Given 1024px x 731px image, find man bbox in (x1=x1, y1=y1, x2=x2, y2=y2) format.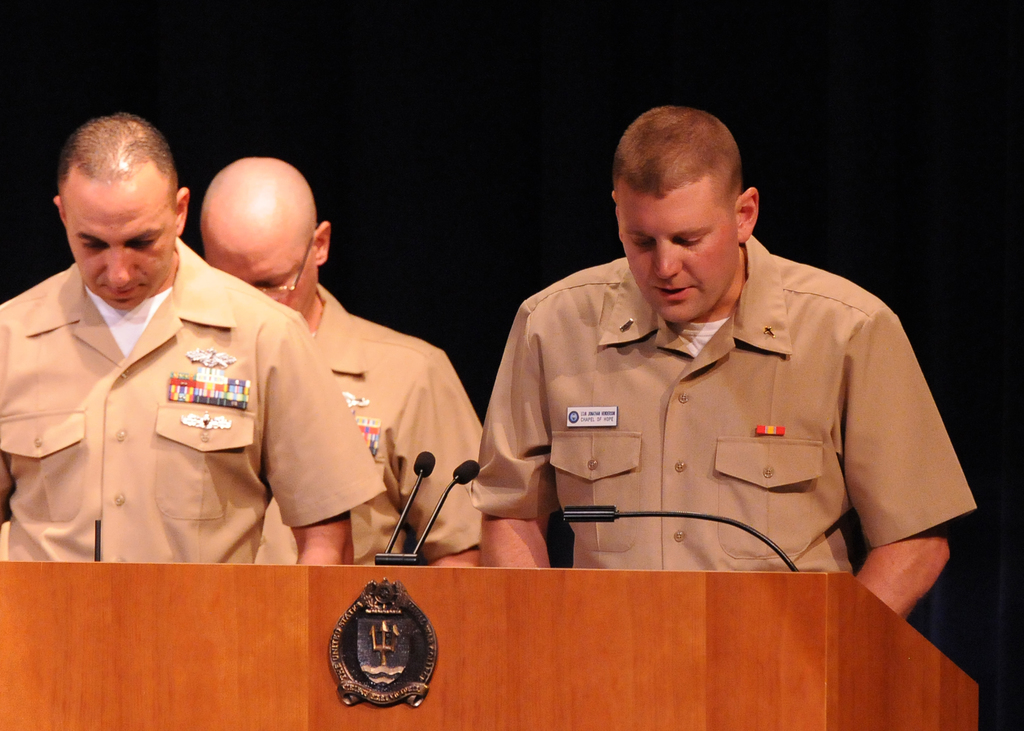
(x1=0, y1=112, x2=387, y2=566).
